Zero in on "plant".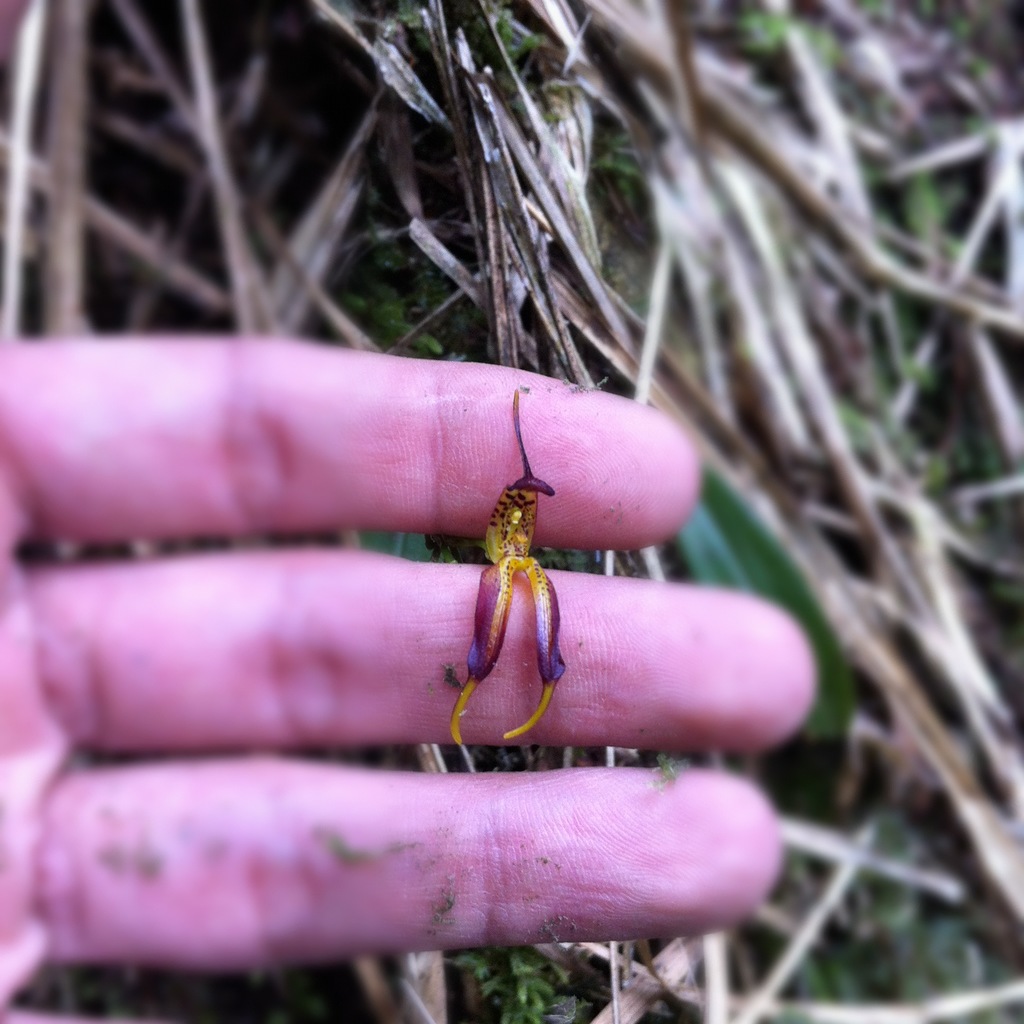
Zeroed in: bbox(782, 813, 1023, 1004).
